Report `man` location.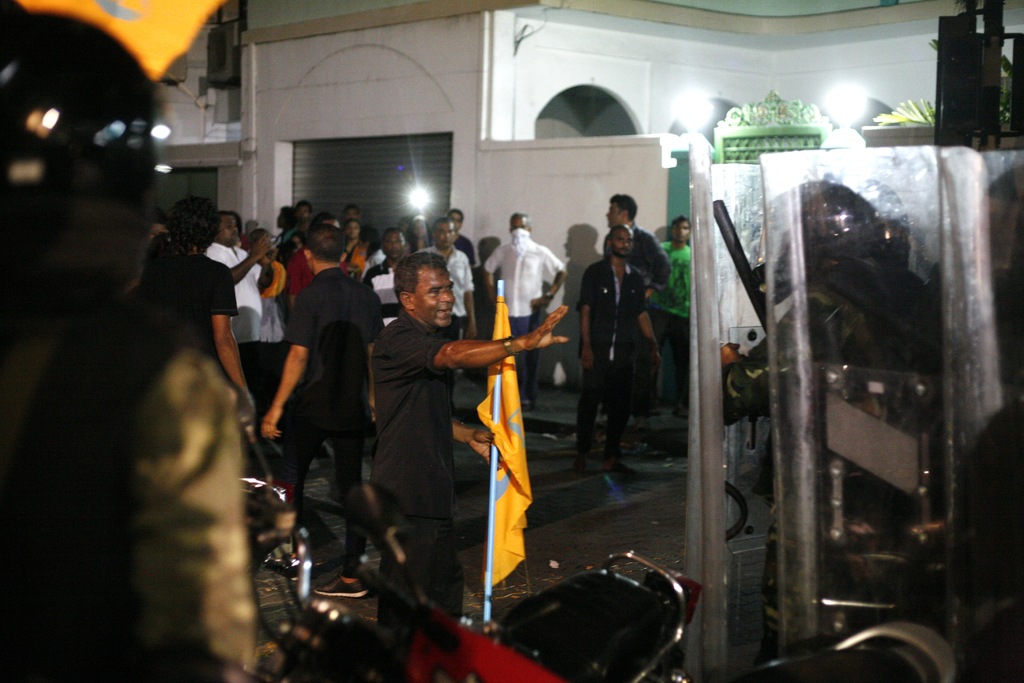
Report: [484,208,568,415].
